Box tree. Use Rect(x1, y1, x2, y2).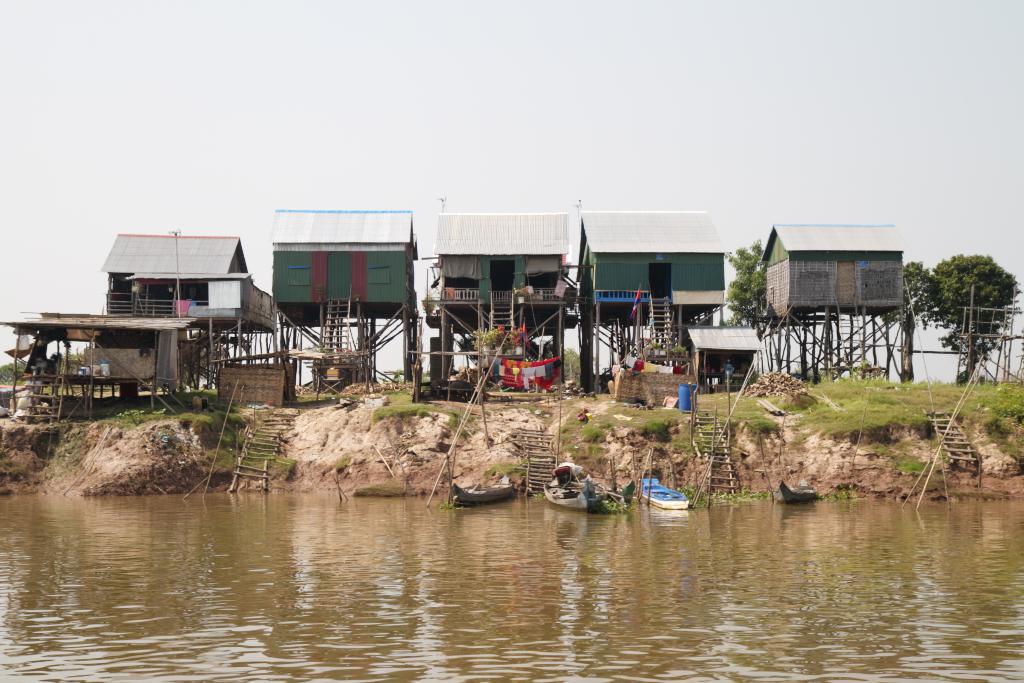
Rect(918, 223, 1011, 391).
